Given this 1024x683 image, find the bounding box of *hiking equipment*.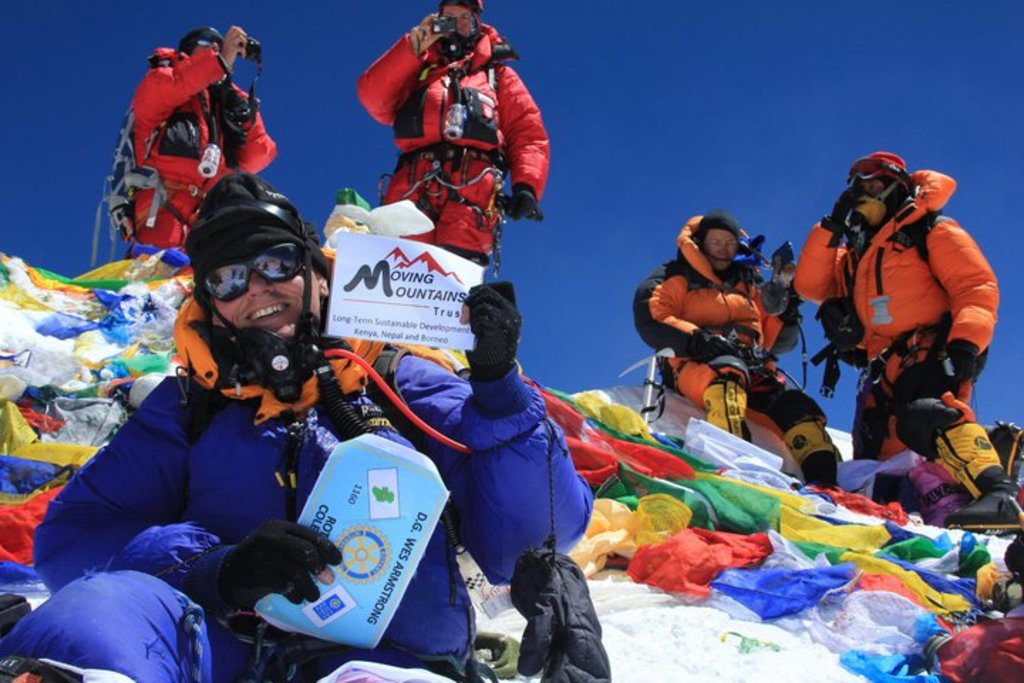
left=380, top=144, right=509, bottom=279.
